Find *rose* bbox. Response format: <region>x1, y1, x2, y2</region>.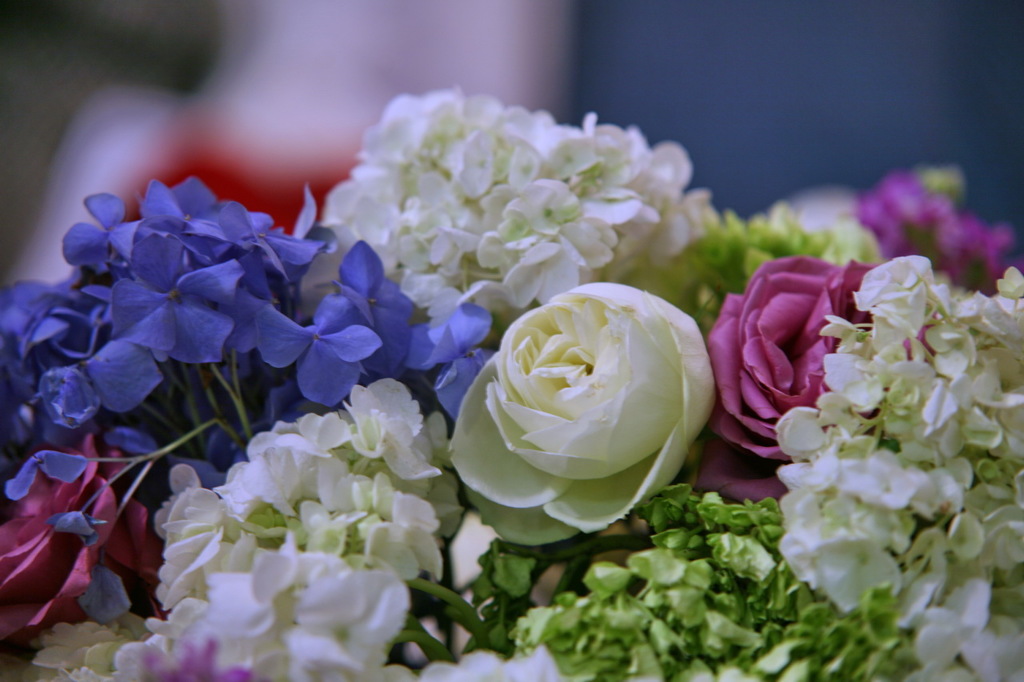
<region>698, 253, 944, 500</region>.
